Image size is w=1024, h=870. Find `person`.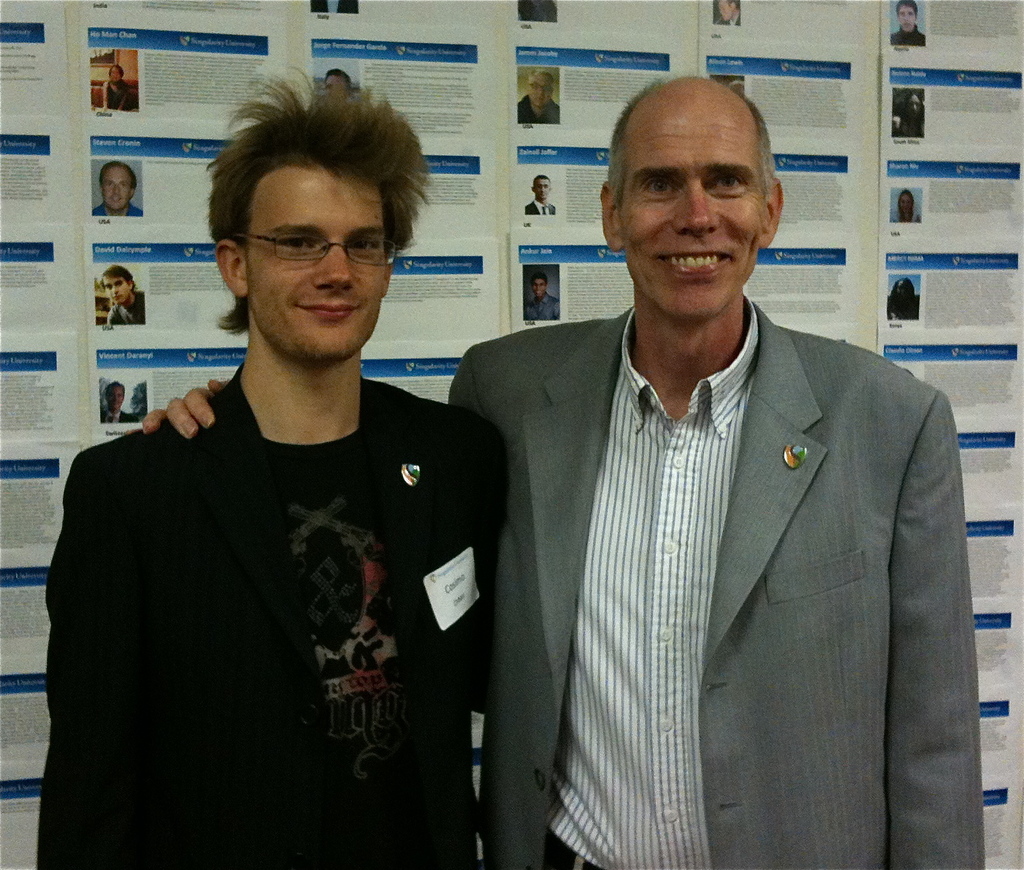
(x1=93, y1=69, x2=132, y2=111).
